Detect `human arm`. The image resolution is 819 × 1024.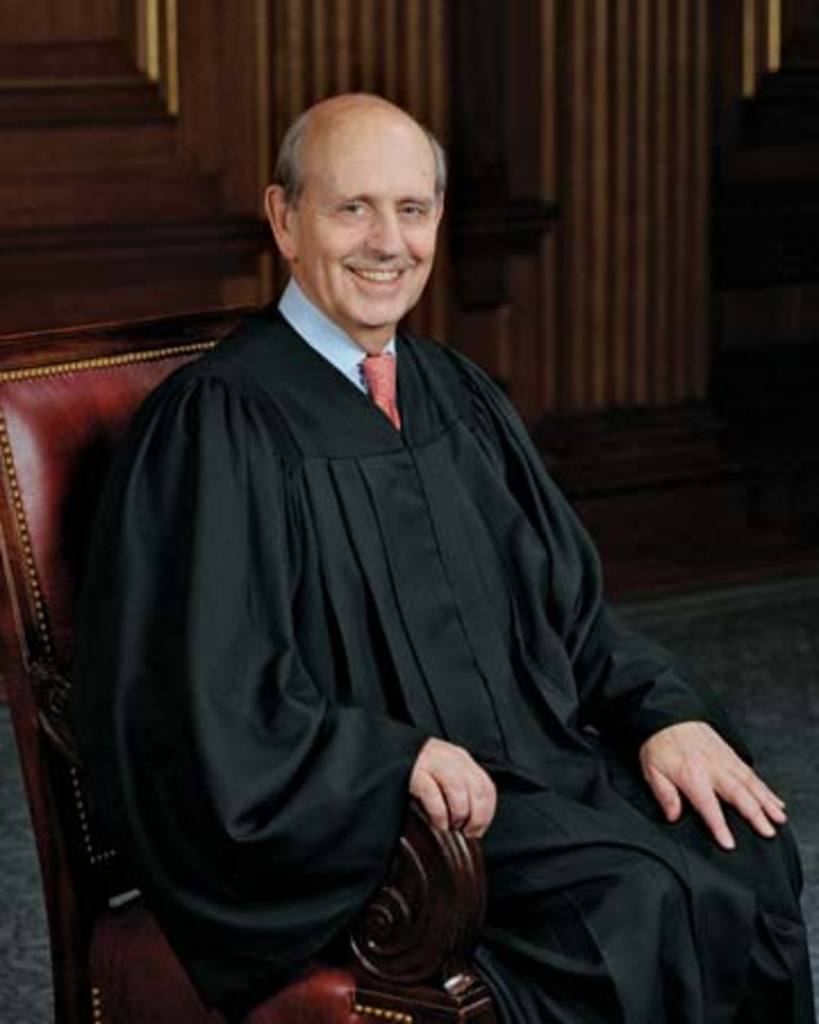
select_region(205, 391, 494, 1013).
